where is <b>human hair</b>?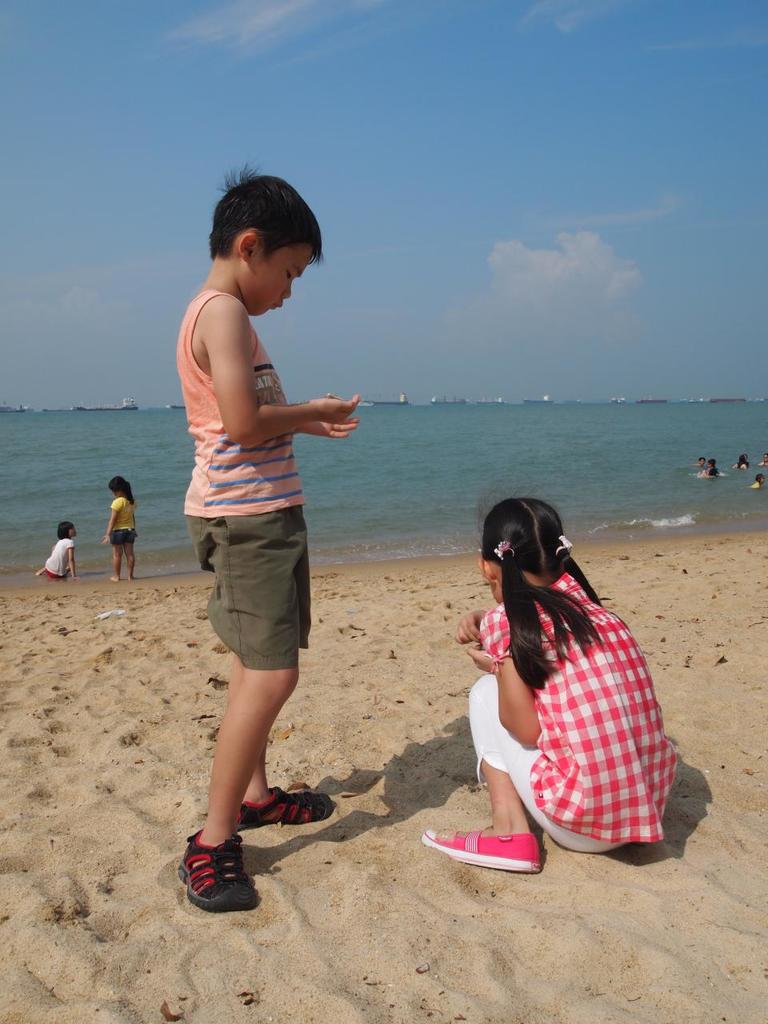
x1=752 y1=475 x2=764 y2=482.
